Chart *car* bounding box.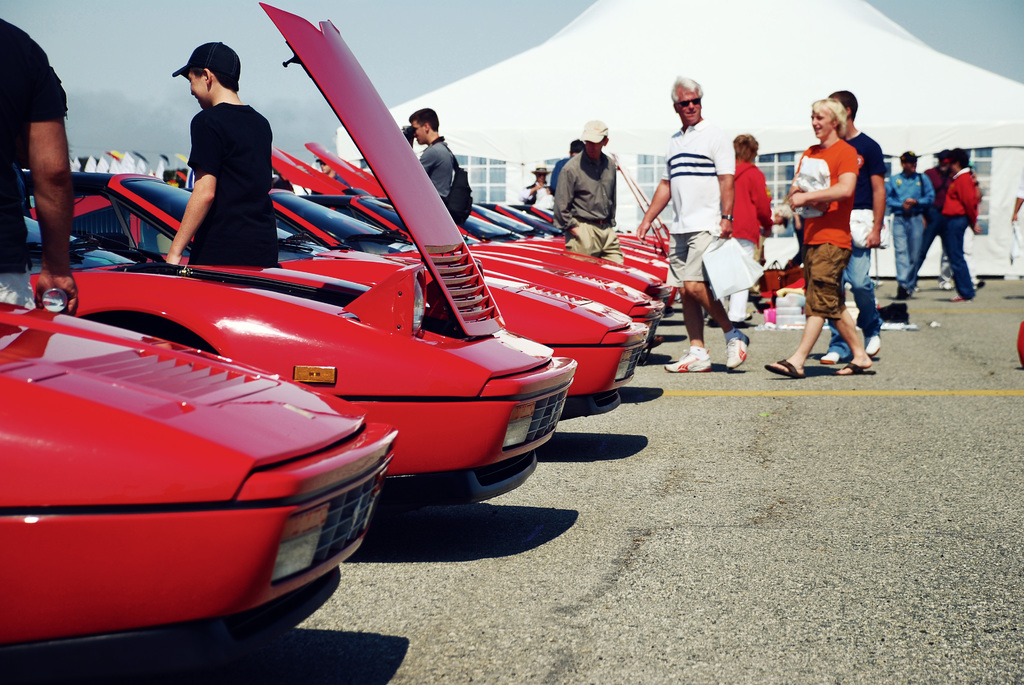
Charted: detection(11, 301, 387, 649).
